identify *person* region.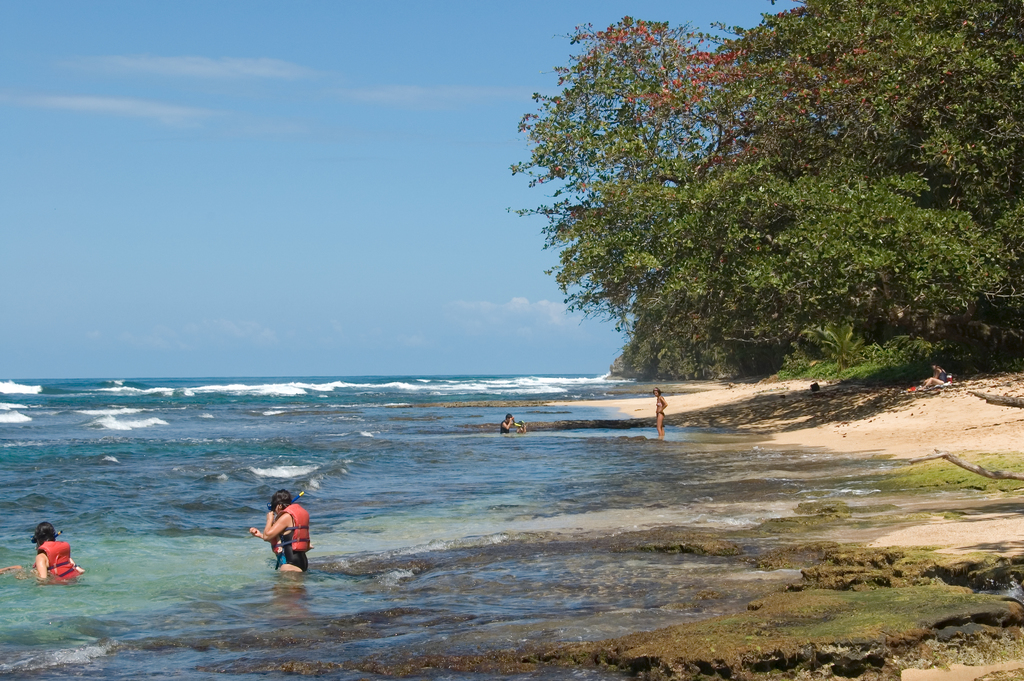
Region: 498 413 531 436.
